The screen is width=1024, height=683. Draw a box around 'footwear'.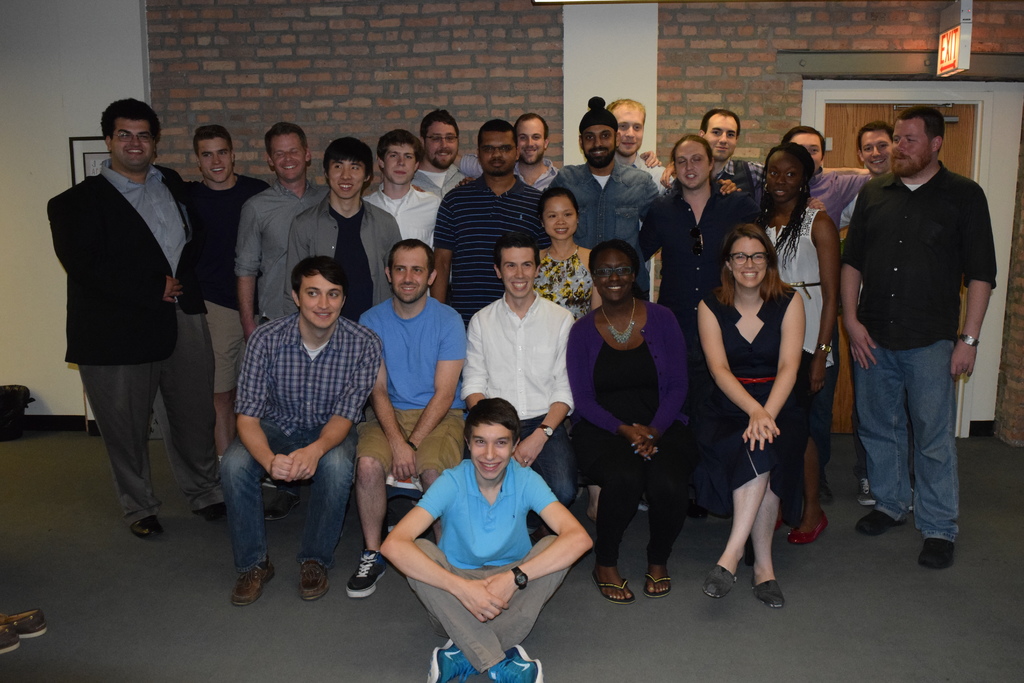
BBox(300, 558, 330, 602).
